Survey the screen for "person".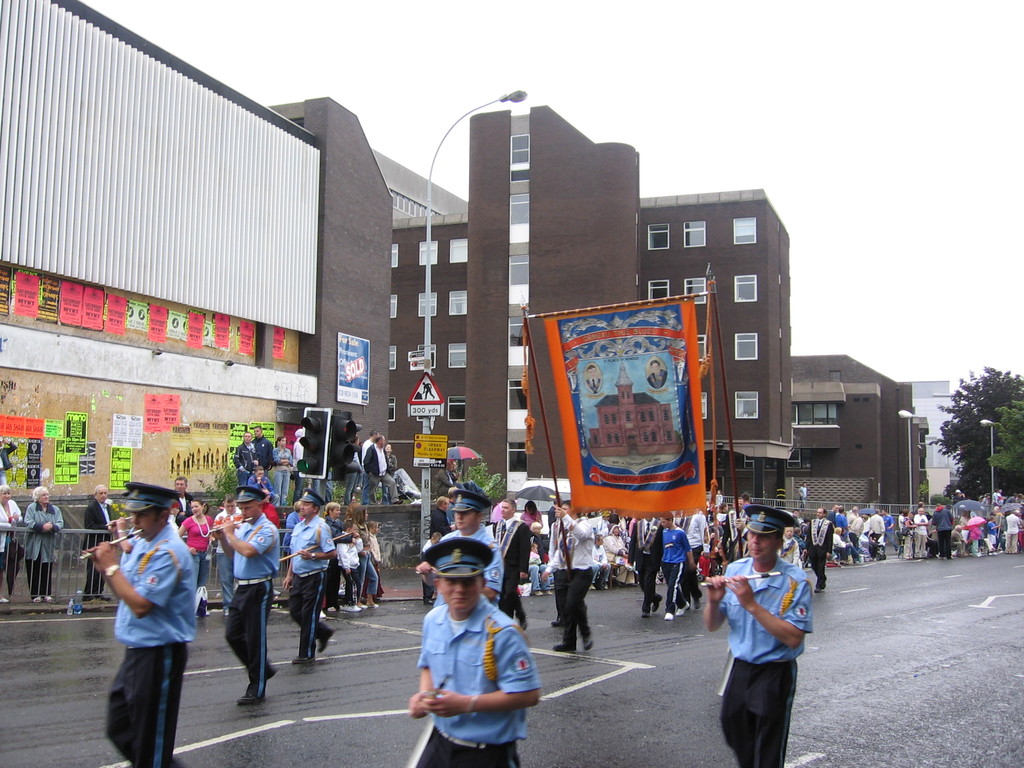
Survey found: Rect(381, 442, 398, 502).
